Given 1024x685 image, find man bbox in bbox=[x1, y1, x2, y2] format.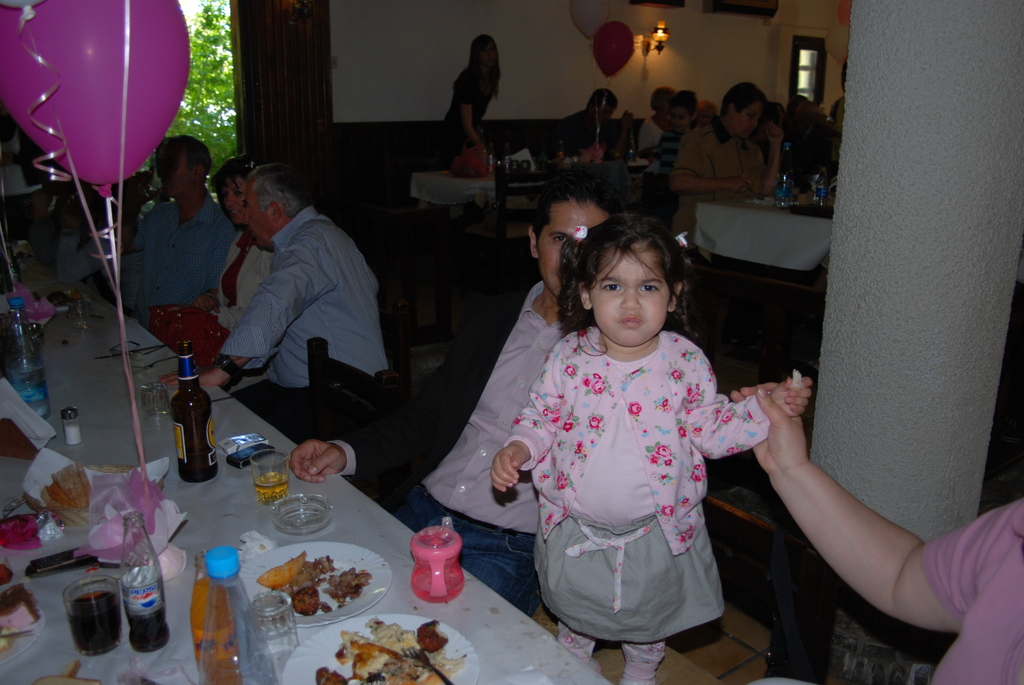
bbox=[545, 90, 634, 157].
